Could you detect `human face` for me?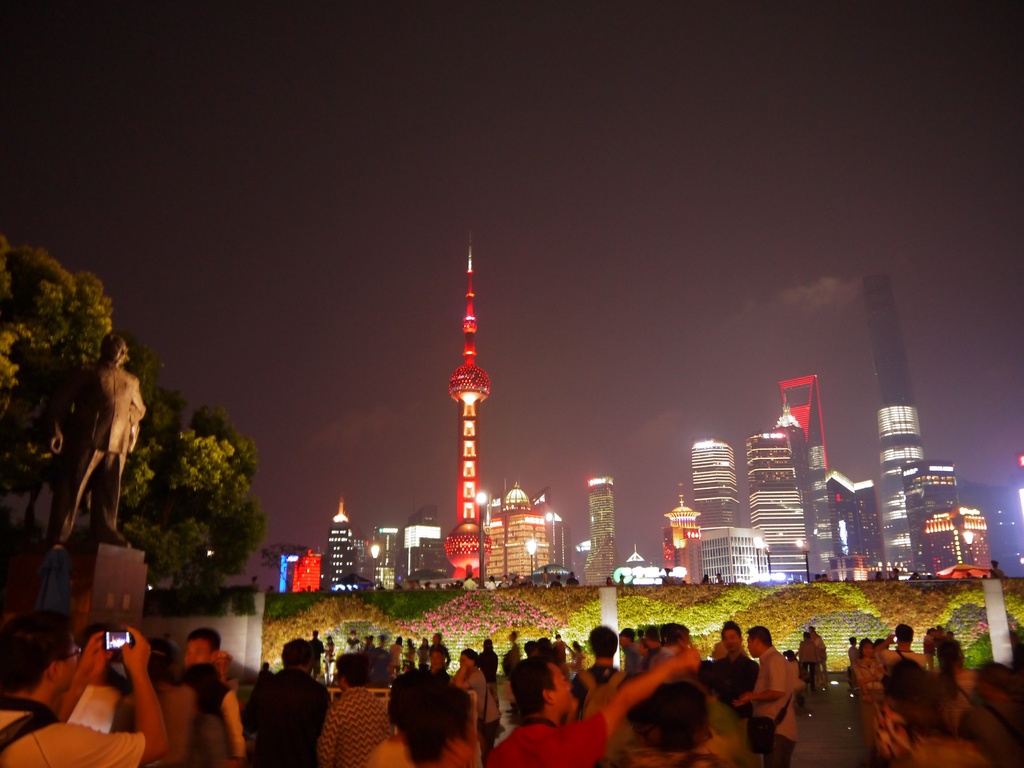
Detection result: x1=547, y1=663, x2=581, y2=712.
